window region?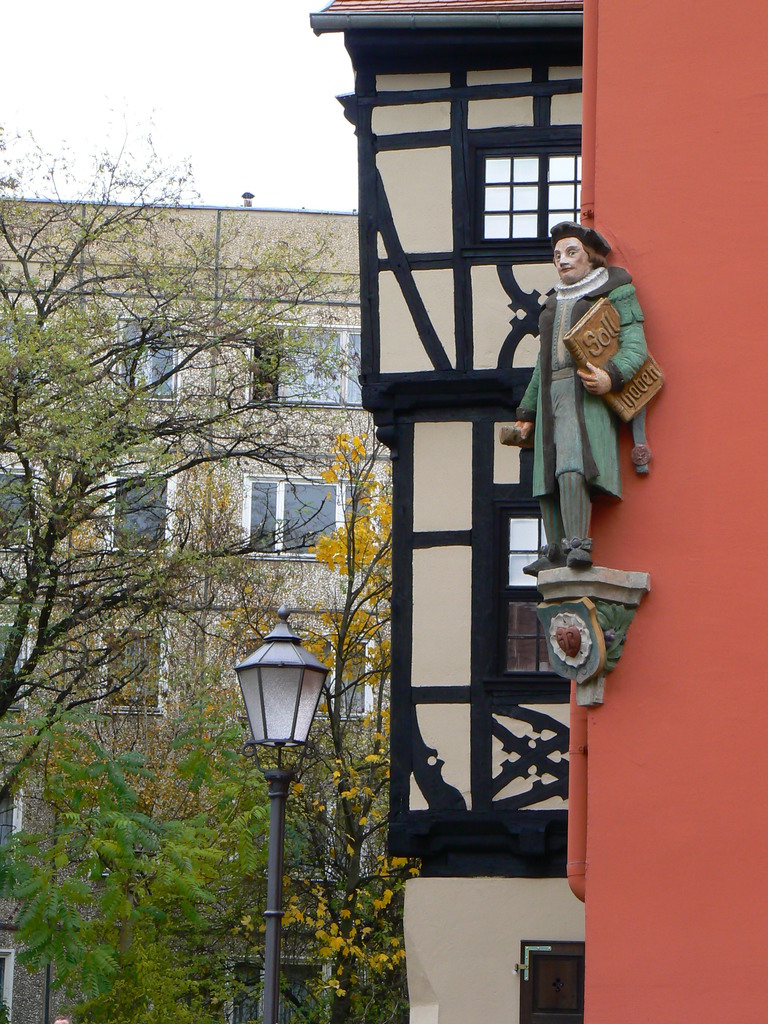
x1=117, y1=316, x2=180, y2=397
